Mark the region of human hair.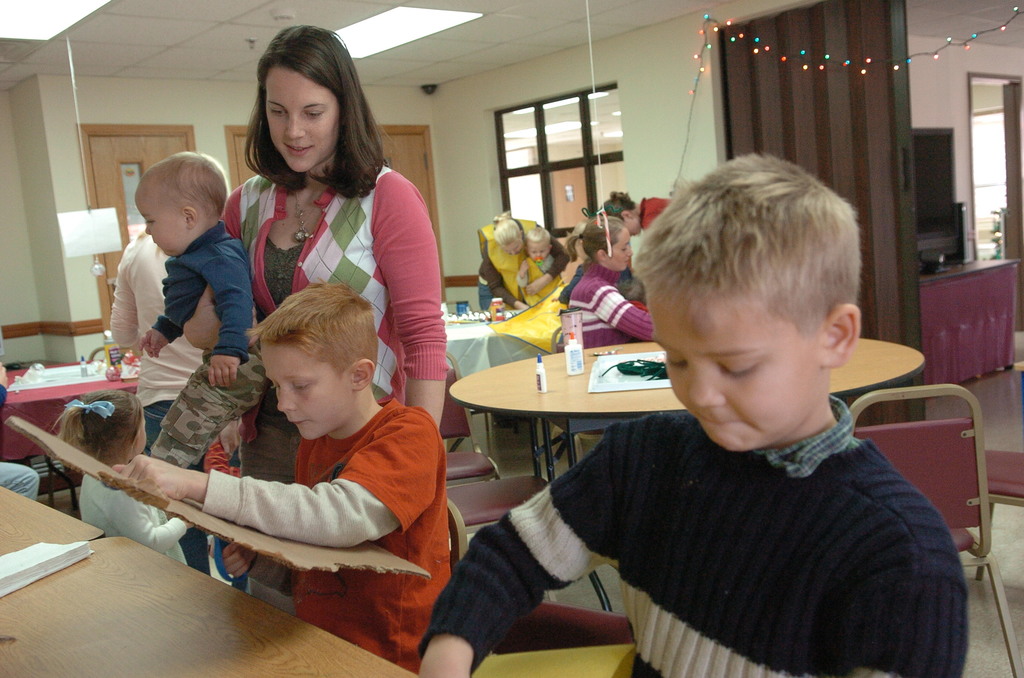
Region: <bbox>136, 149, 225, 219</bbox>.
